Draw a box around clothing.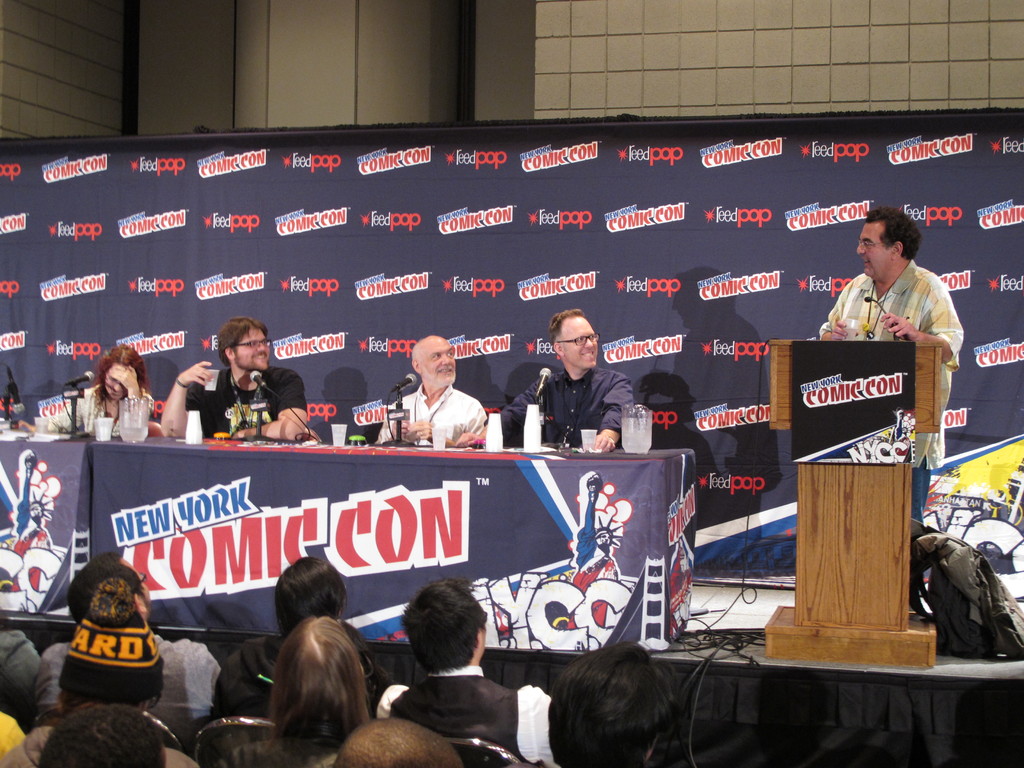
l=381, t=664, r=559, b=767.
